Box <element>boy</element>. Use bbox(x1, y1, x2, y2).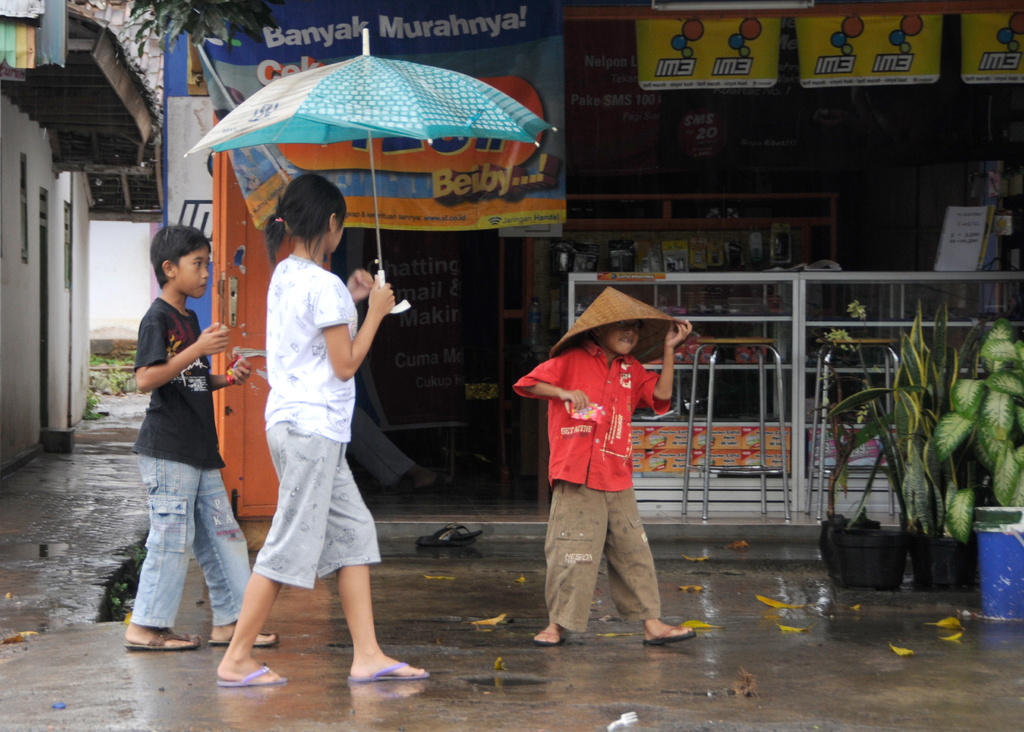
bbox(515, 288, 694, 646).
